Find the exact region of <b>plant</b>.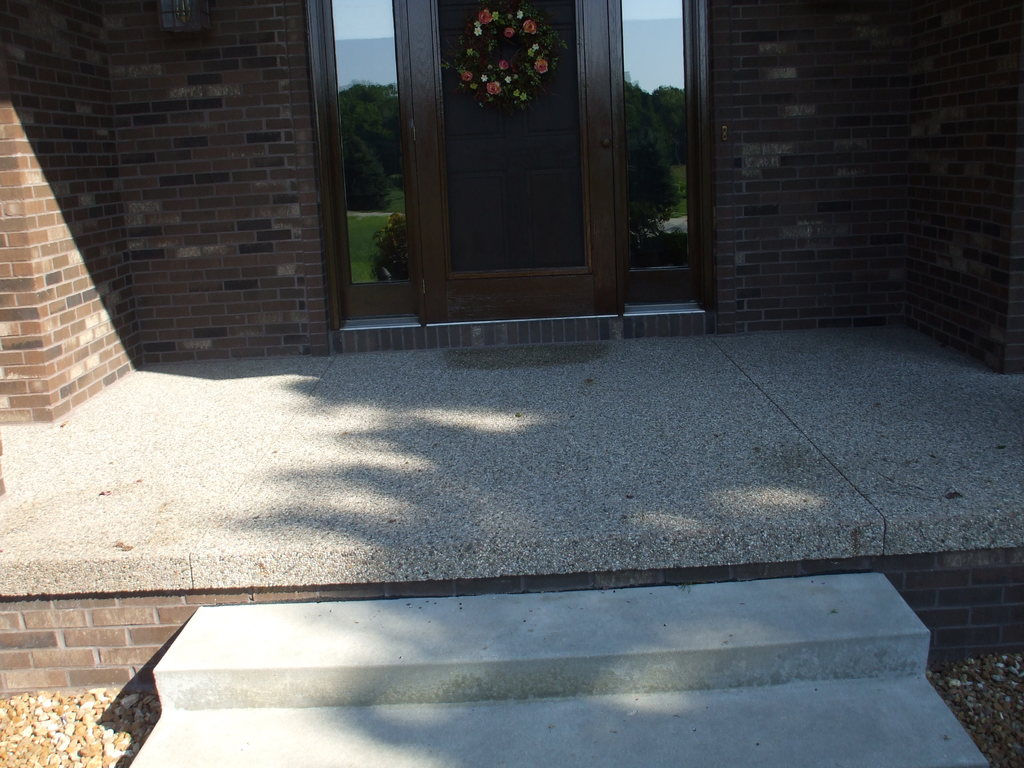
Exact region: [348, 177, 408, 273].
